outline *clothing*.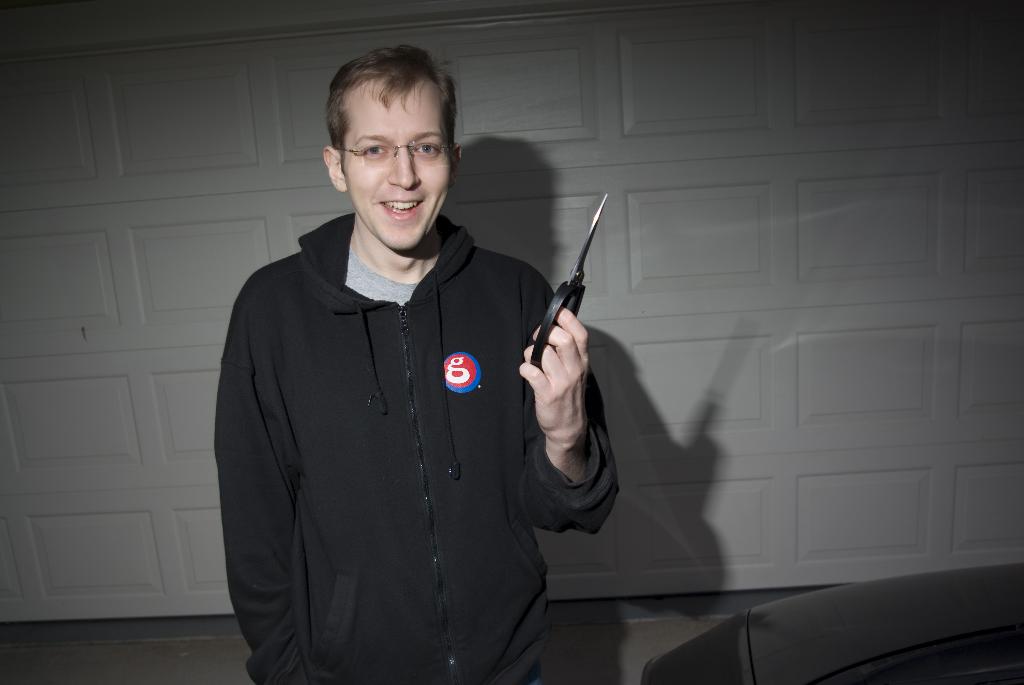
Outline: select_region(211, 164, 591, 684).
